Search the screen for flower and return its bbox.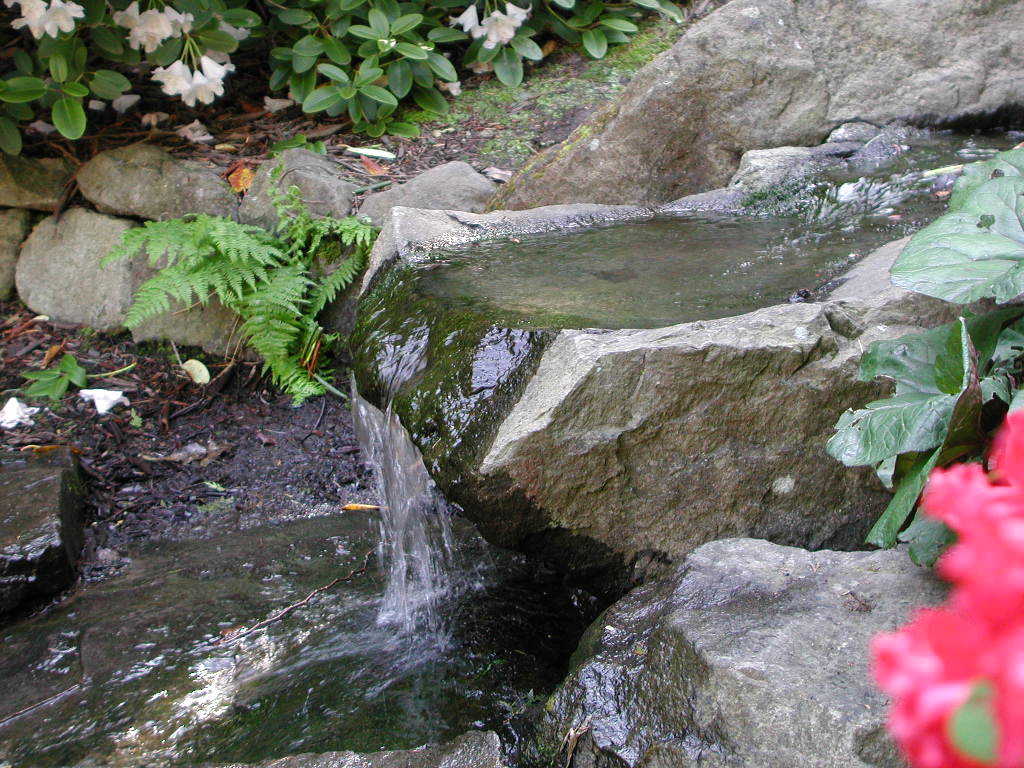
Found: select_region(110, 94, 144, 109).
